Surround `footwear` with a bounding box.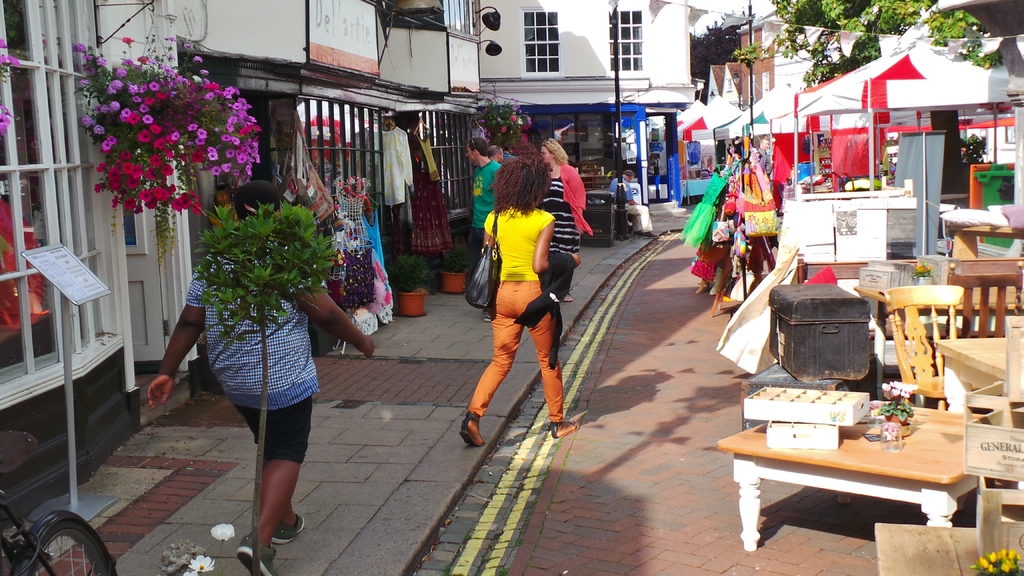
detection(550, 420, 580, 438).
